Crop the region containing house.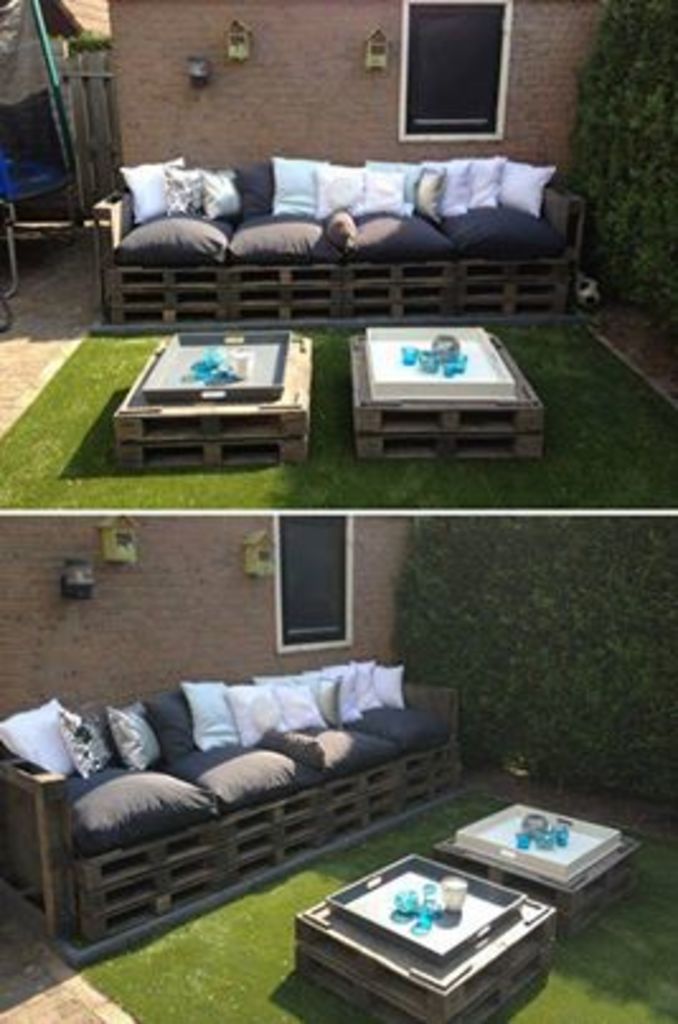
Crop region: region(3, 516, 422, 752).
